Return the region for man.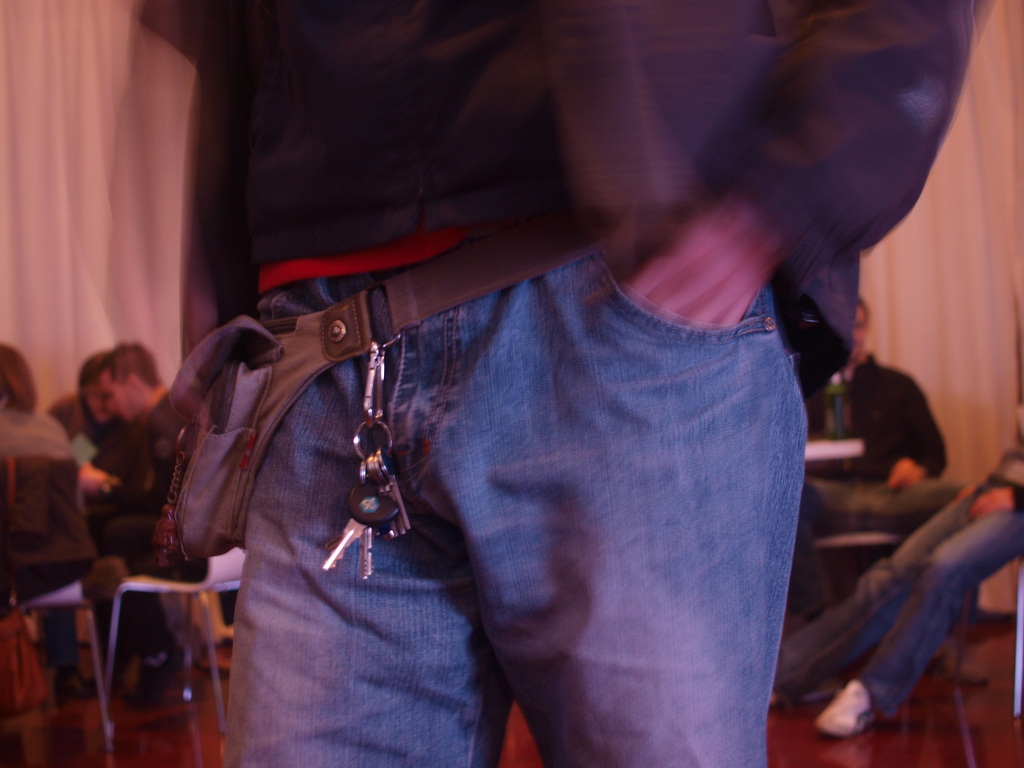
BBox(784, 415, 1023, 737).
